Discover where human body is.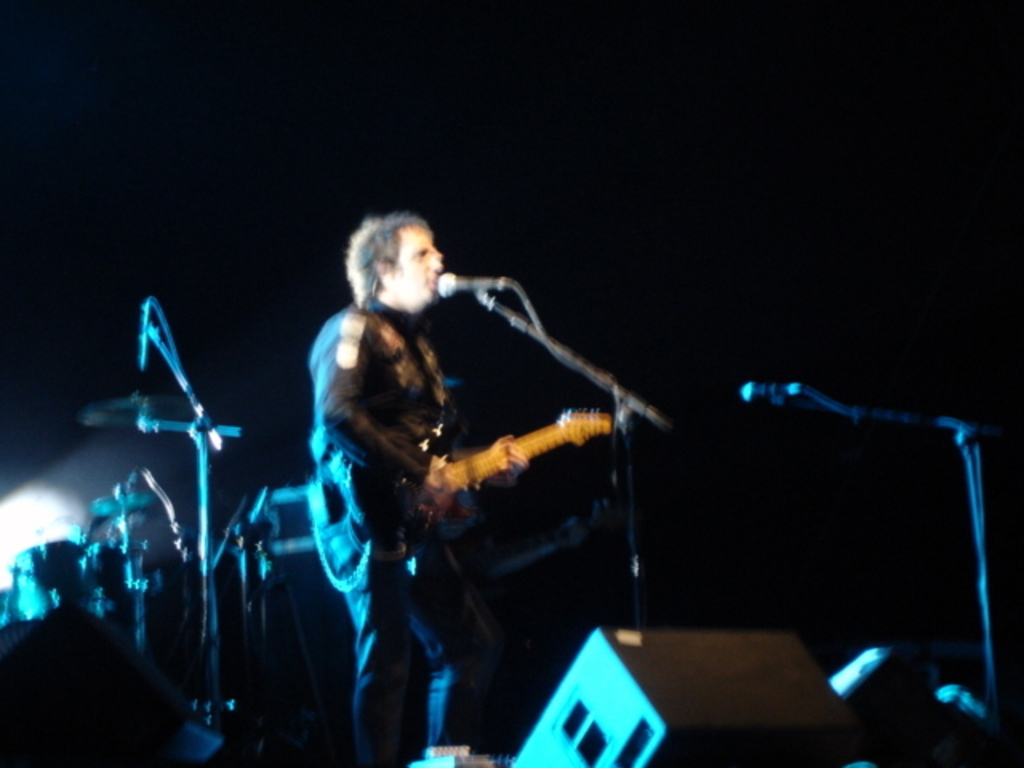
Discovered at {"left": 261, "top": 154, "right": 594, "bottom": 758}.
